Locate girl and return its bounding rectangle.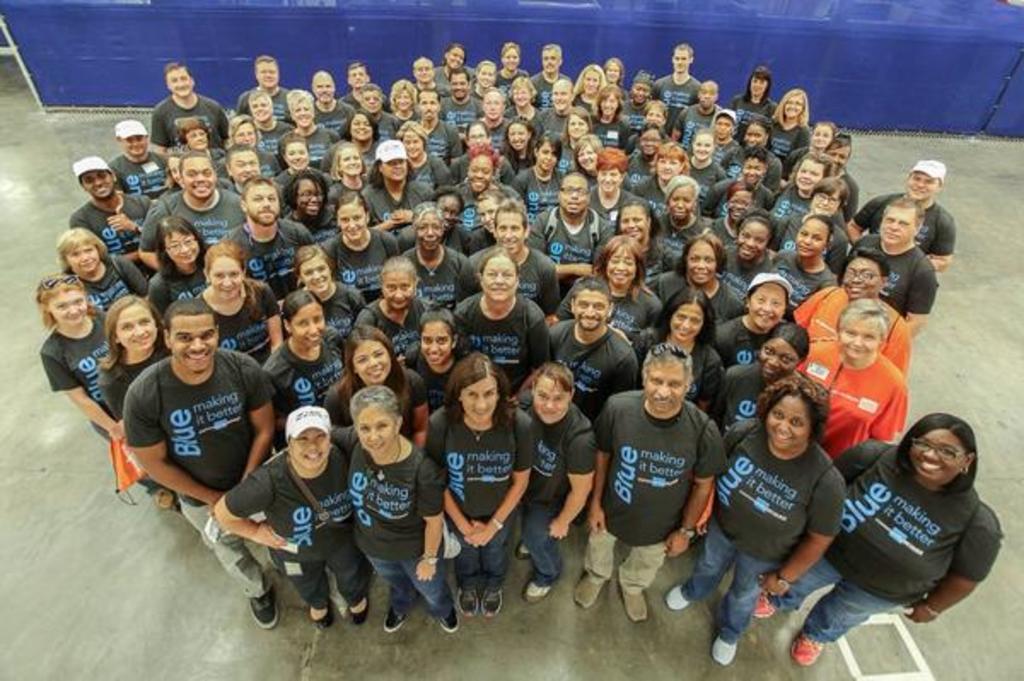
pyautogui.locateOnScreen(596, 92, 623, 150).
